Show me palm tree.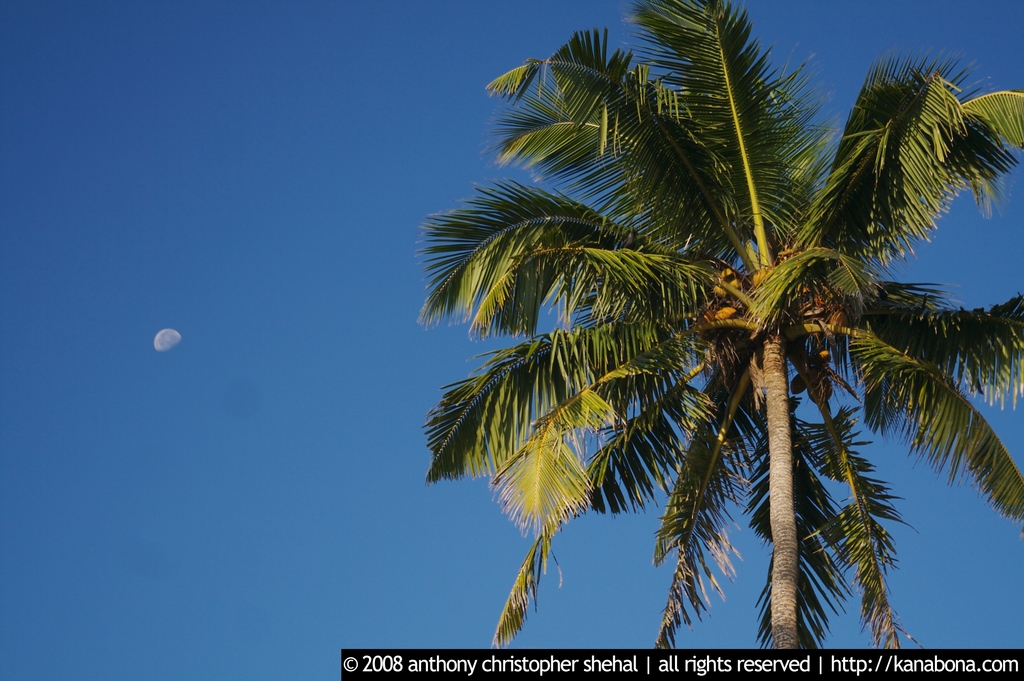
palm tree is here: 426, 59, 931, 680.
